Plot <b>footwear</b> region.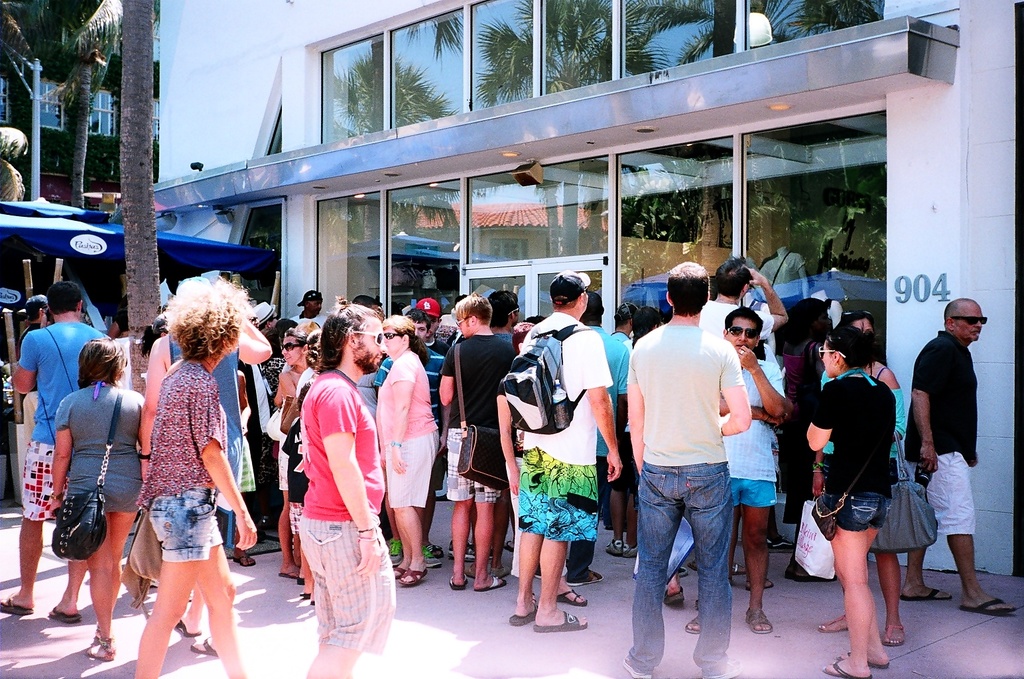
Plotted at x1=448, y1=575, x2=468, y2=592.
